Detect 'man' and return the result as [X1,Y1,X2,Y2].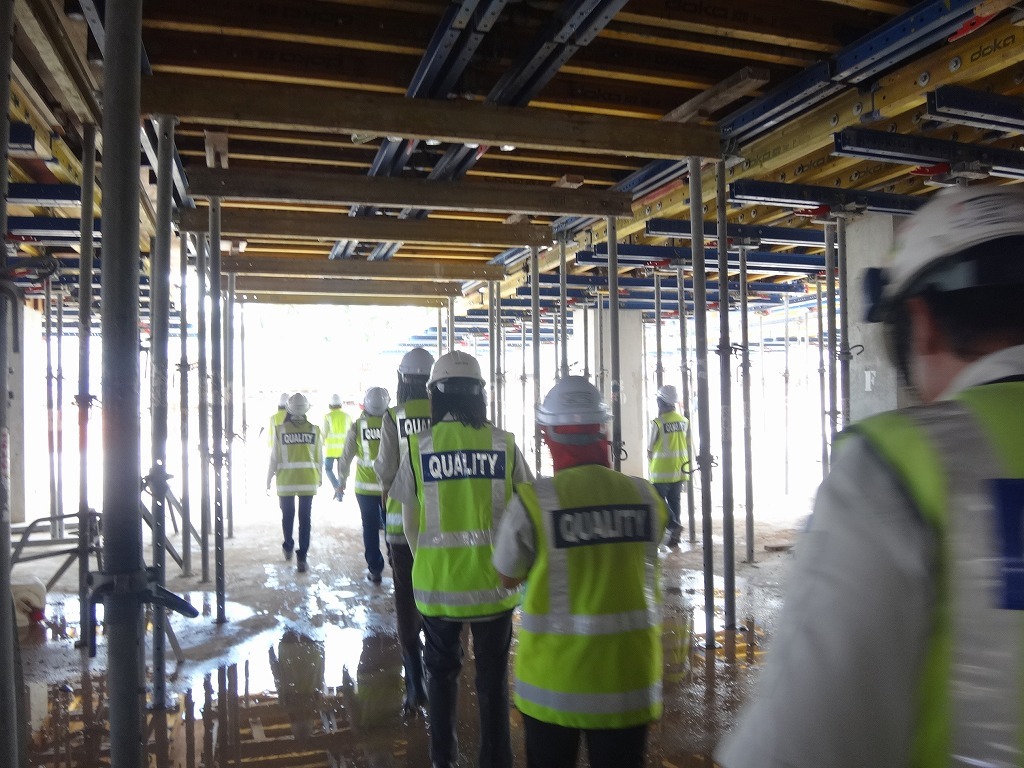
[645,382,687,546].
